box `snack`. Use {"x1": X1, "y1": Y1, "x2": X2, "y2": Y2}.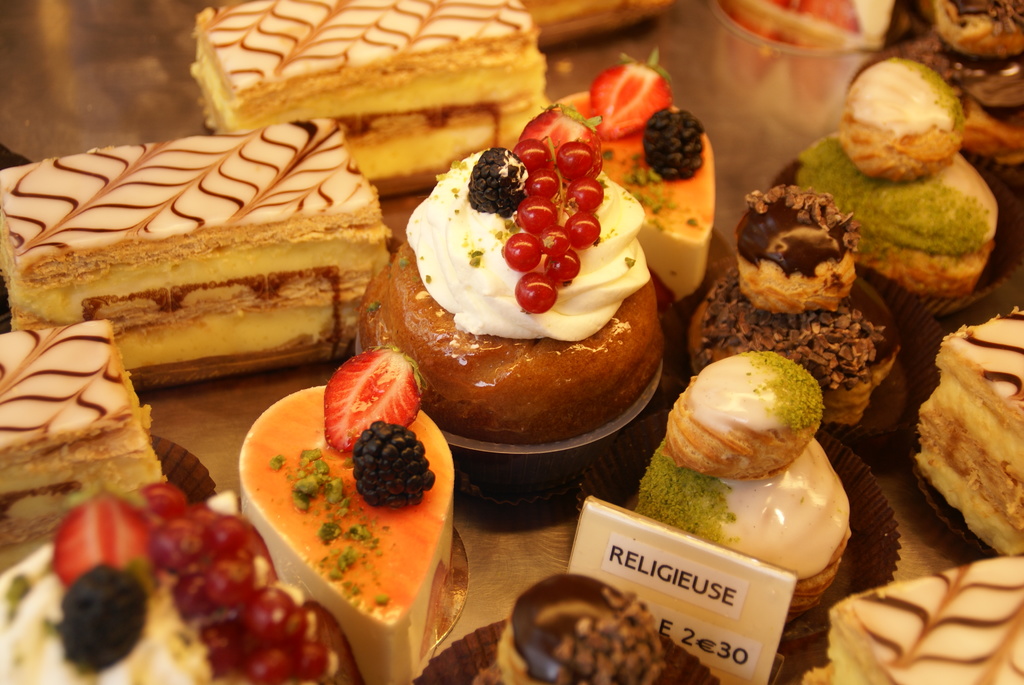
{"x1": 689, "y1": 180, "x2": 901, "y2": 427}.
